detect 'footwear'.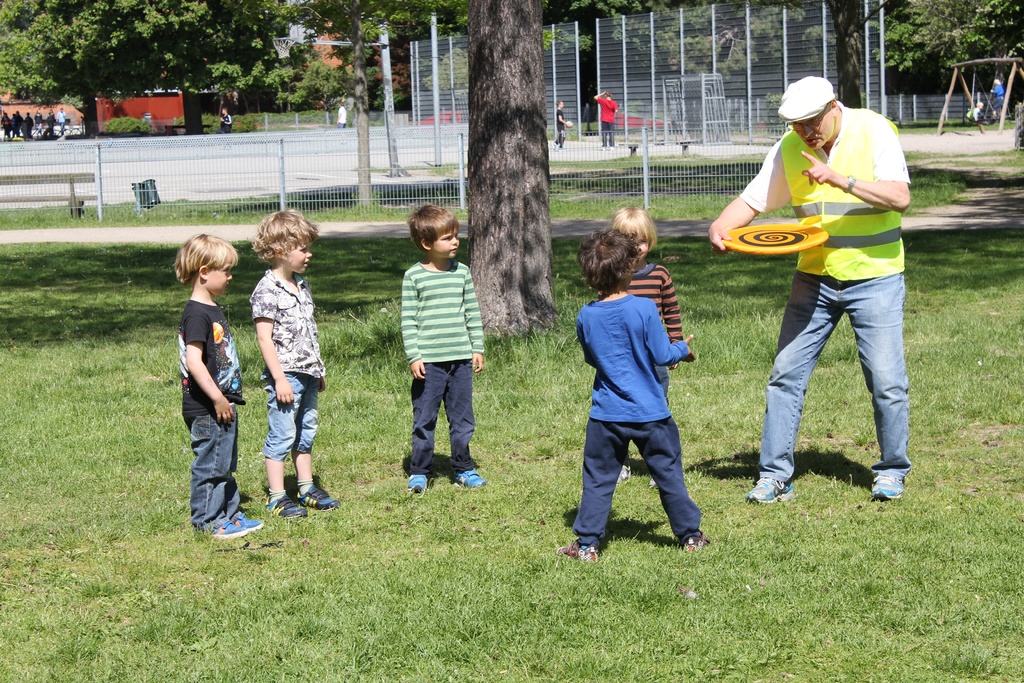
Detected at bbox=(868, 473, 906, 502).
